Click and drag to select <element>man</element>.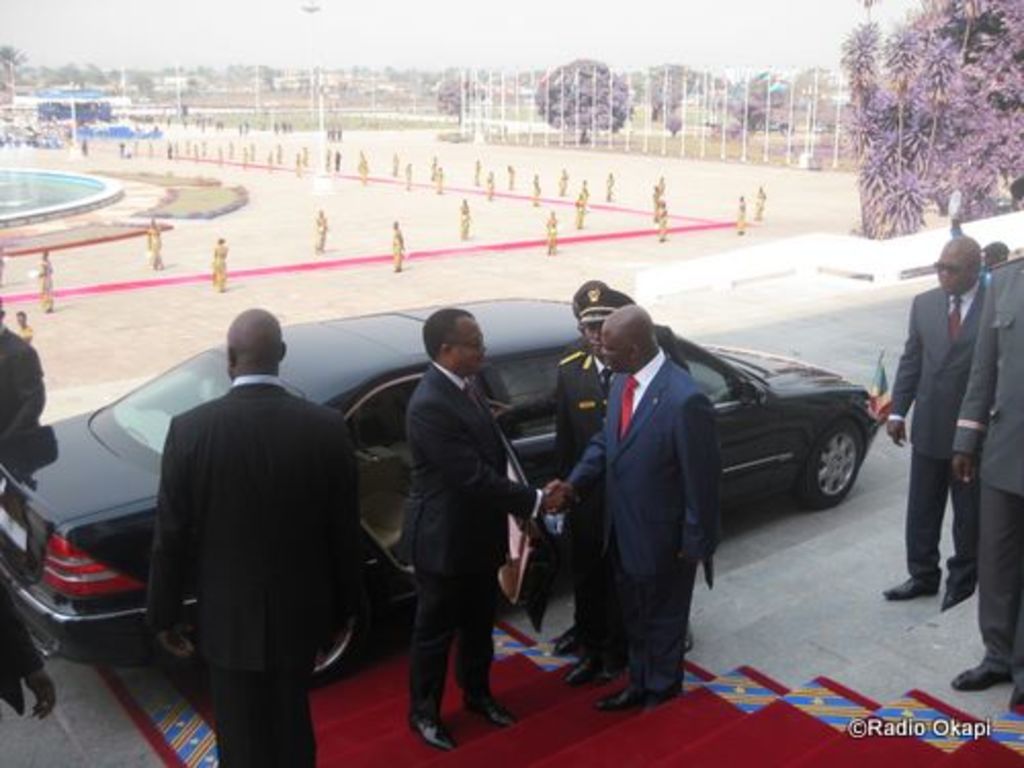
Selection: 532 174 547 209.
